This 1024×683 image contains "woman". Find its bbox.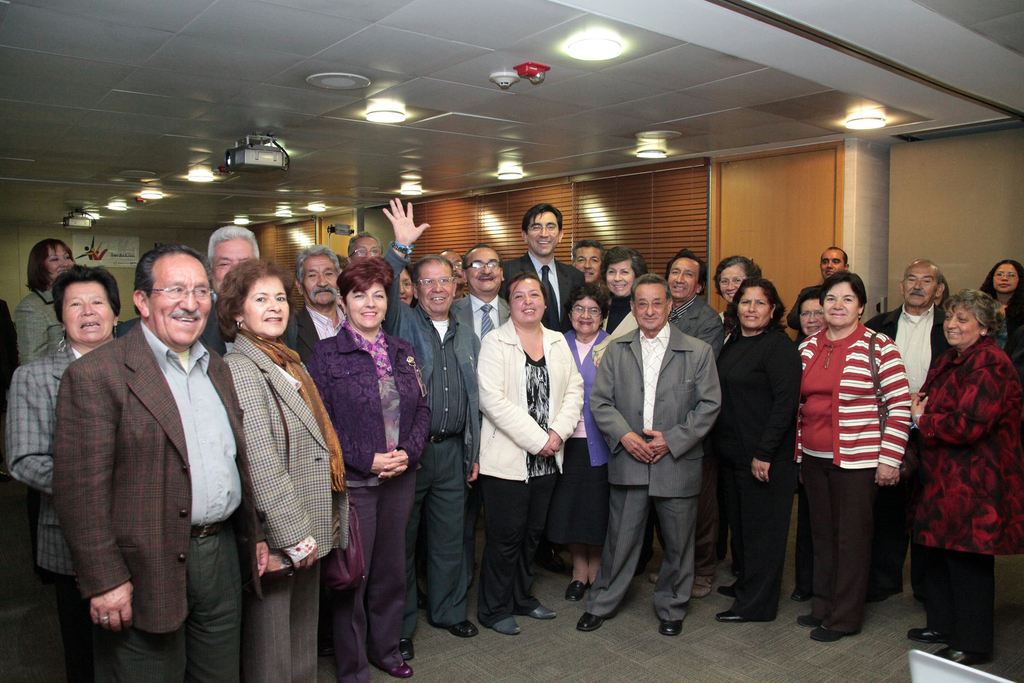
<box>211,257,349,682</box>.
